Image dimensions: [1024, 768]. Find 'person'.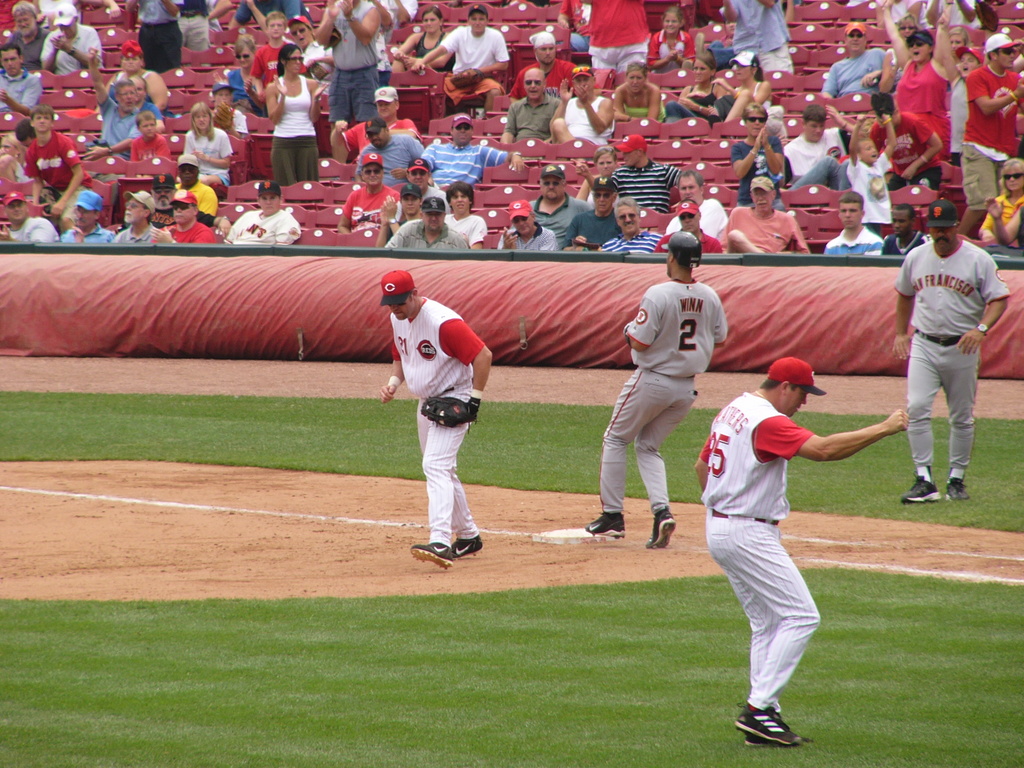
bbox(698, 360, 912, 750).
